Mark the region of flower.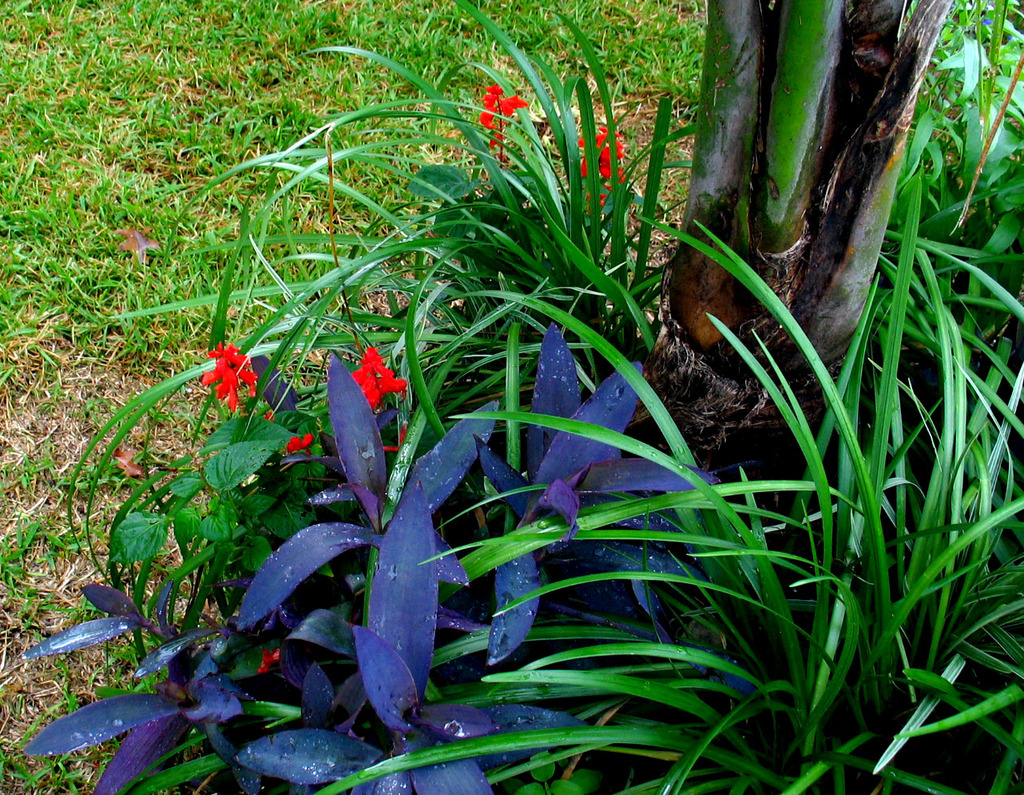
Region: {"x1": 191, "y1": 344, "x2": 266, "y2": 419}.
